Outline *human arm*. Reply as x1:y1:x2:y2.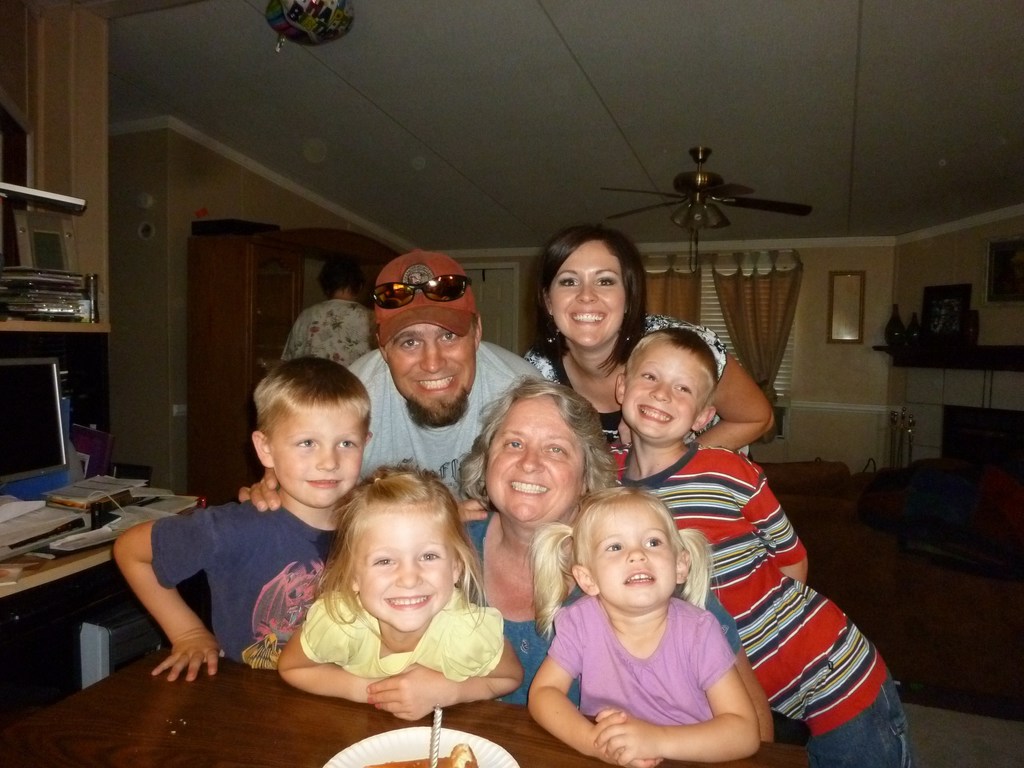
578:615:763:764.
